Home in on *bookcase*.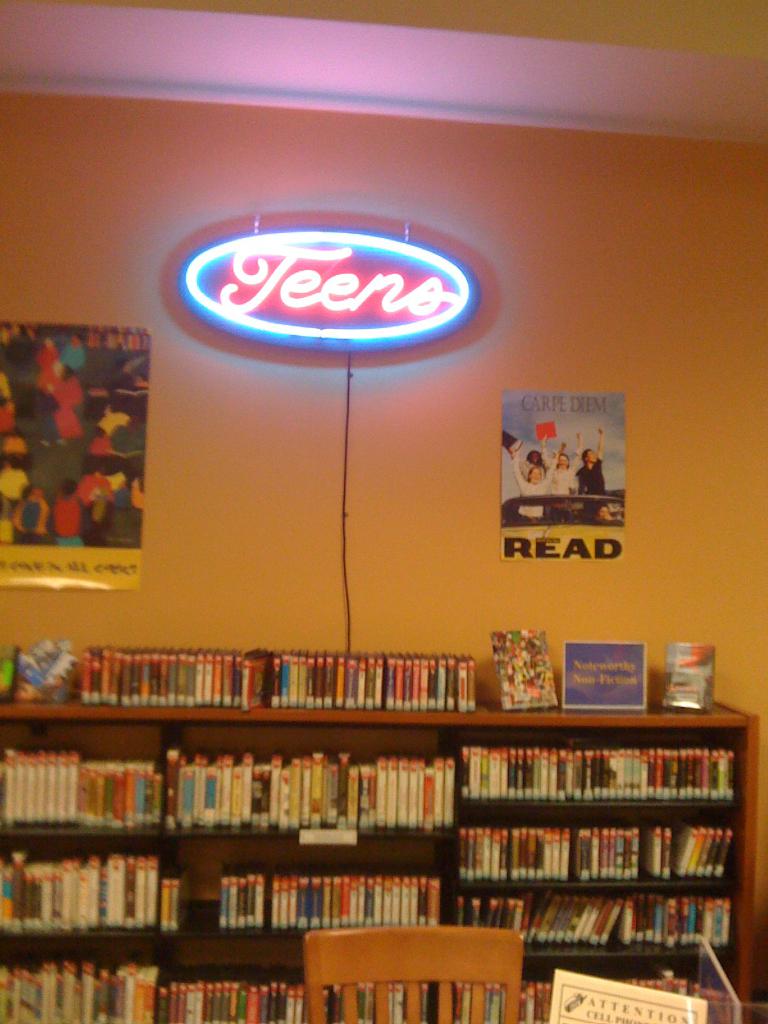
Homed in at region(0, 633, 764, 1023).
